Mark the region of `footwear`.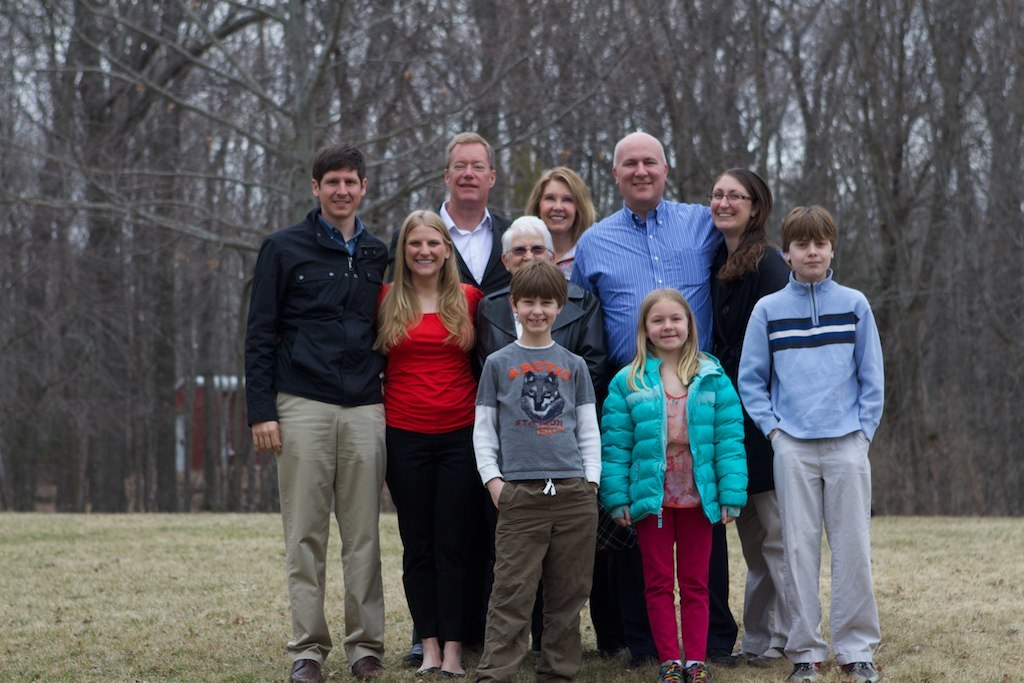
Region: left=738, top=650, right=761, bottom=665.
